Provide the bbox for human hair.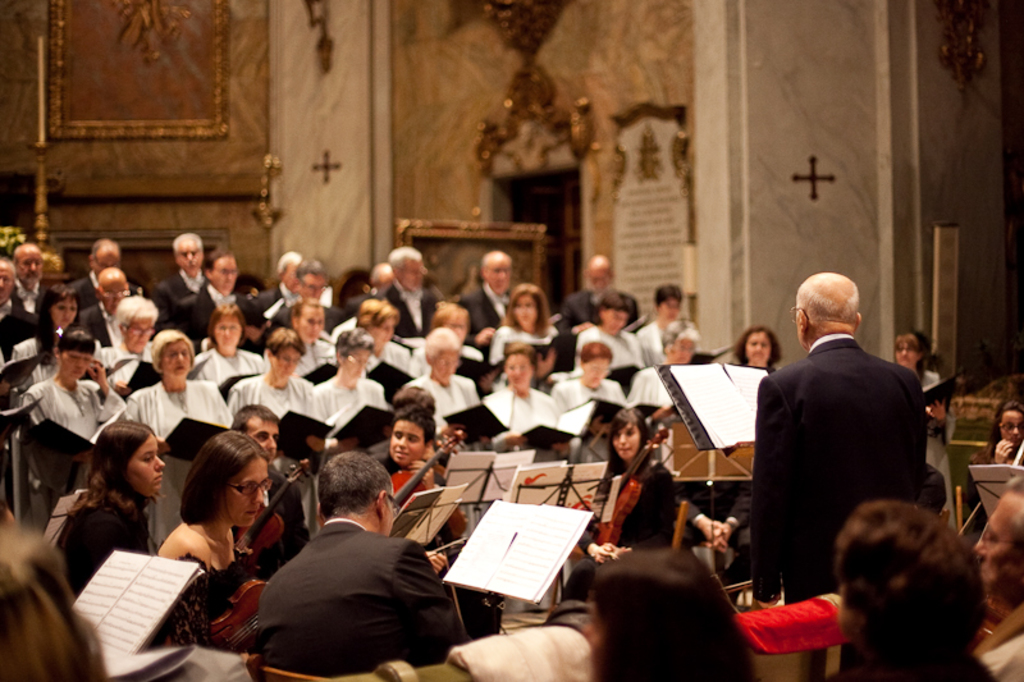
bbox=[148, 330, 197, 372].
